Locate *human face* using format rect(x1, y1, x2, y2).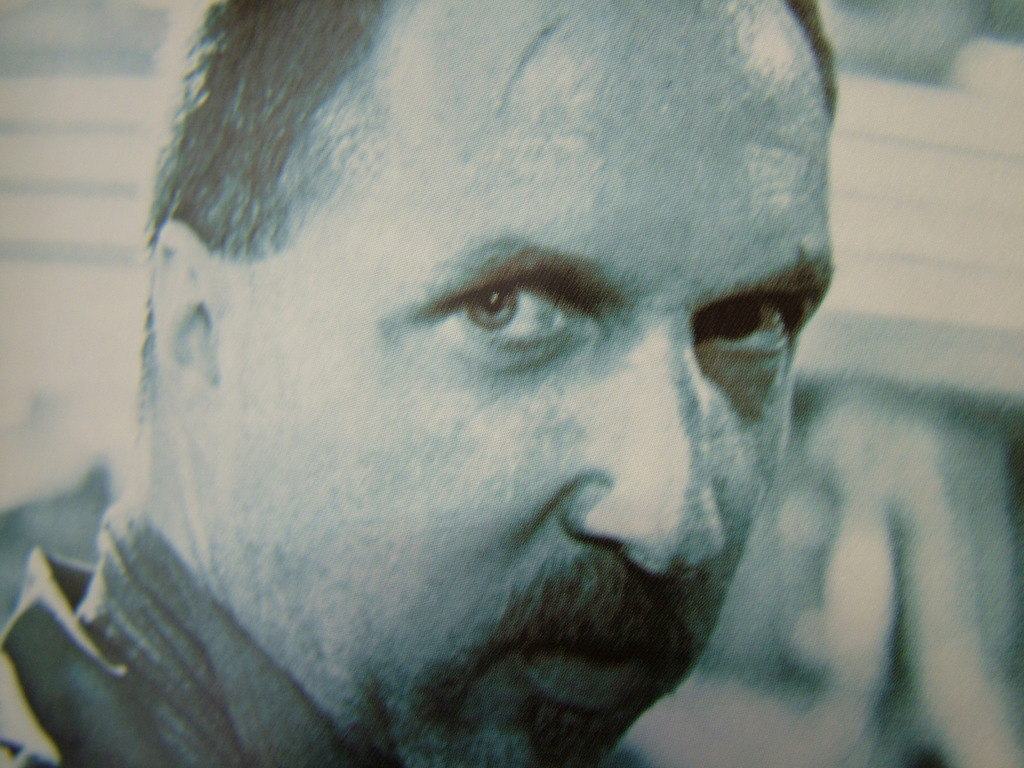
rect(222, 1, 831, 767).
